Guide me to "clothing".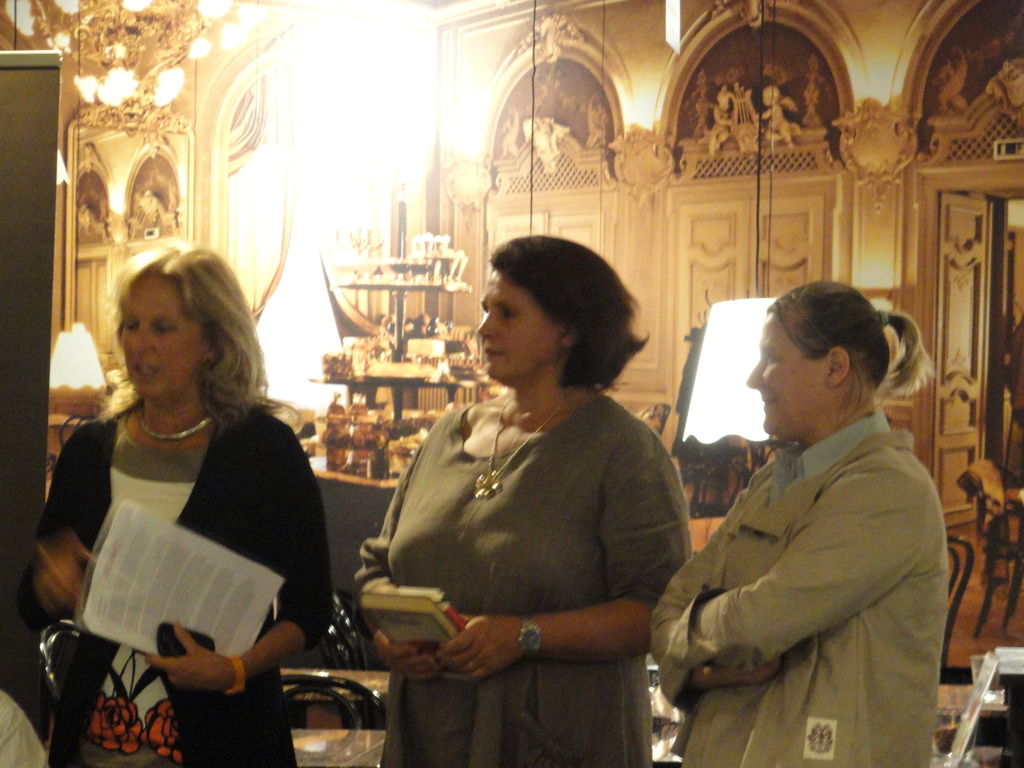
Guidance: BBox(19, 406, 337, 766).
